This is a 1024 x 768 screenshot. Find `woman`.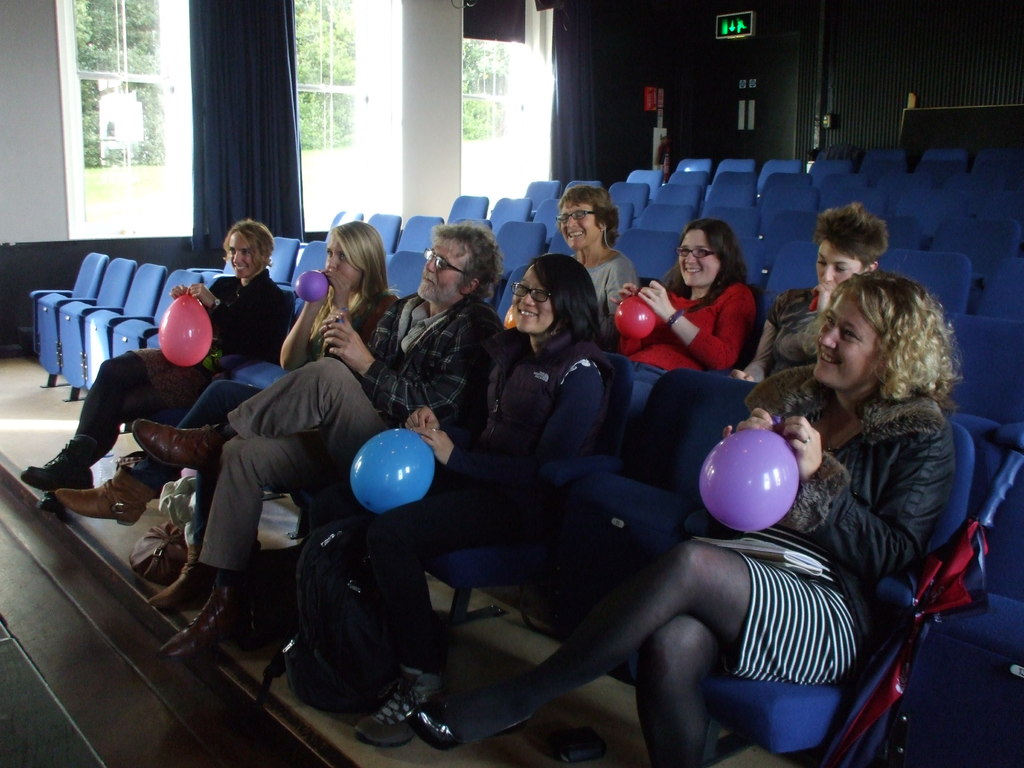
Bounding box: [x1=408, y1=269, x2=959, y2=767].
